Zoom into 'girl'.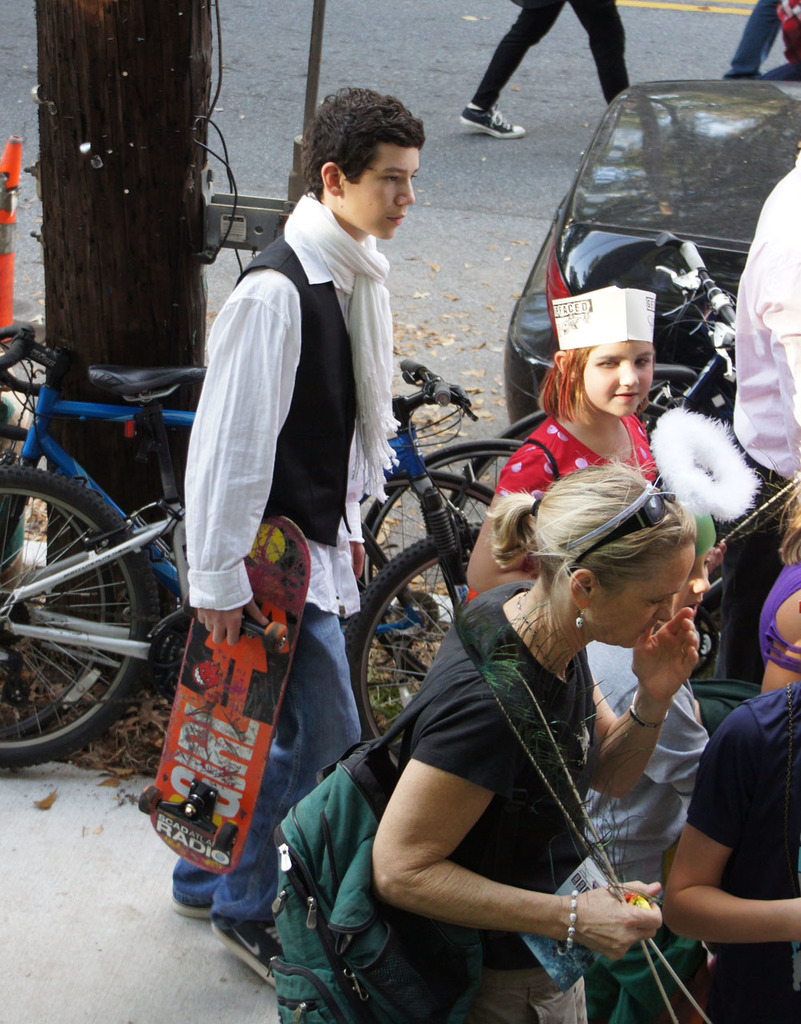
Zoom target: [left=464, top=283, right=659, bottom=589].
